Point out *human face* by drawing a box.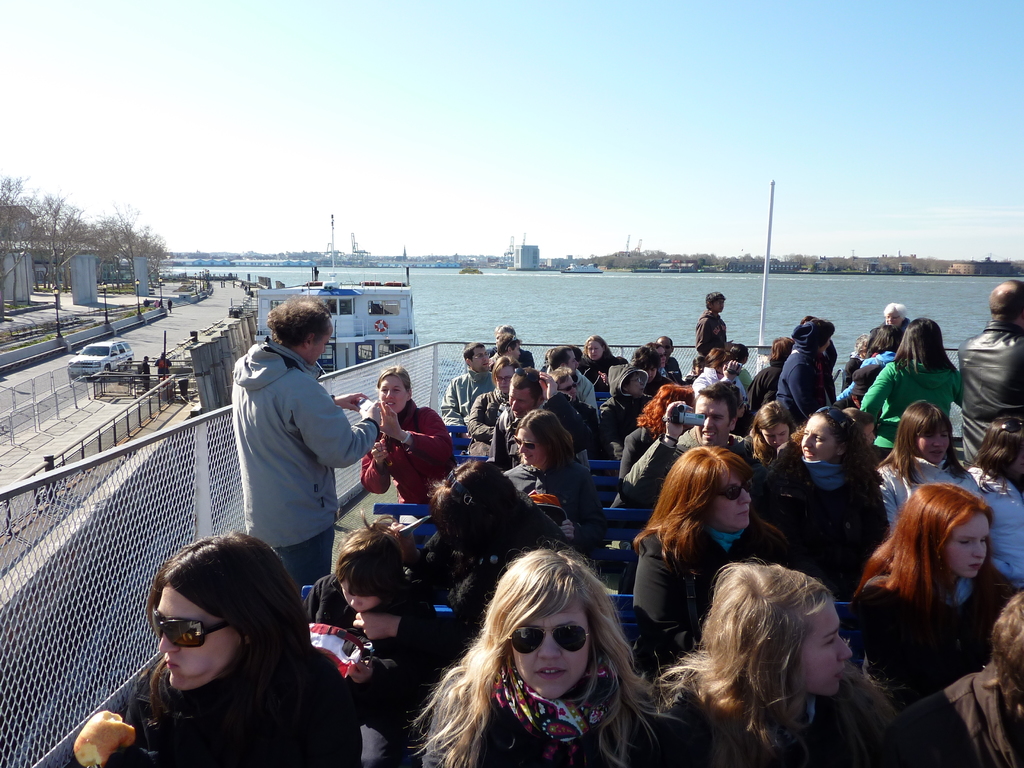
[911, 431, 953, 460].
